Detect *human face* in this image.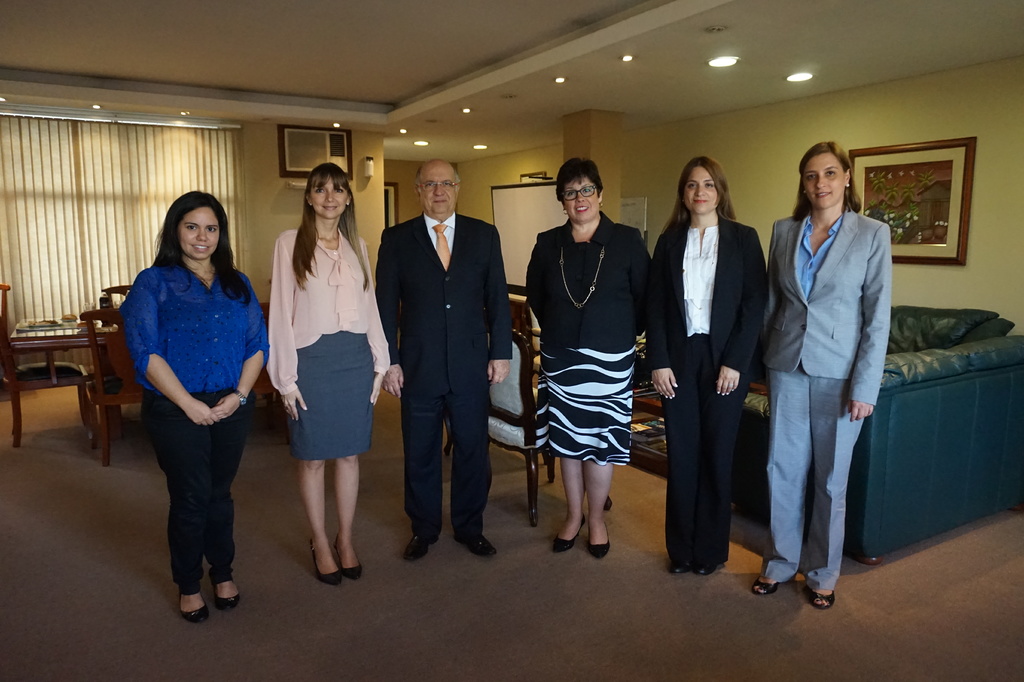
Detection: bbox(564, 172, 593, 225).
